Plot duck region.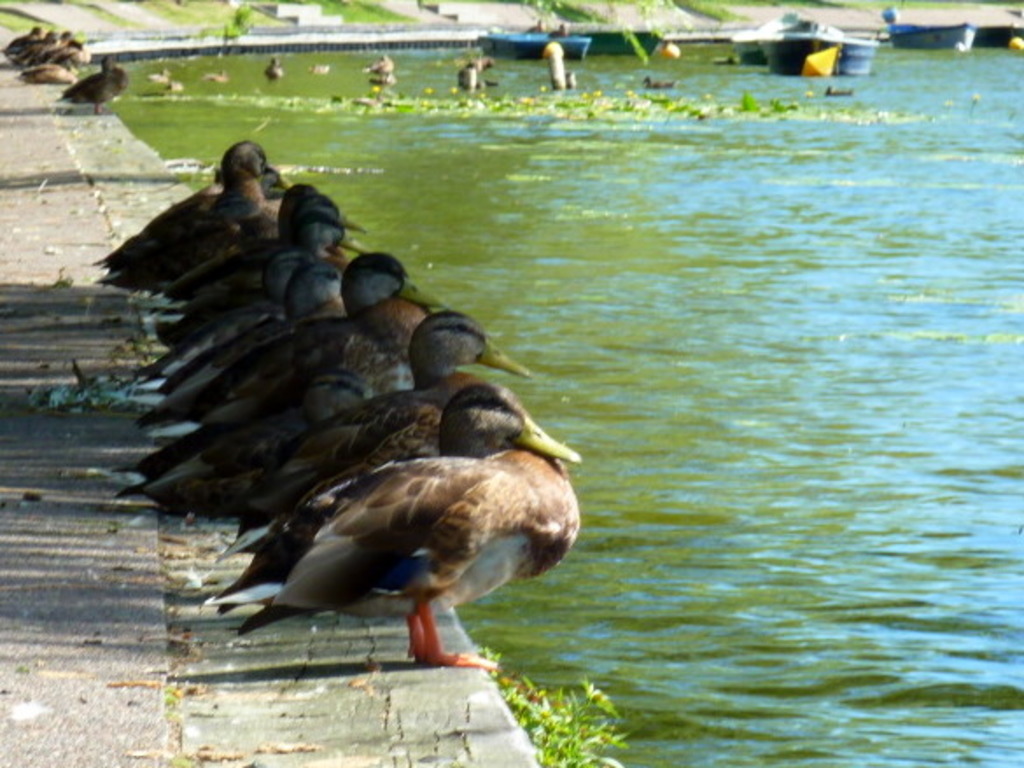
Plotted at (left=263, top=54, right=285, bottom=82).
